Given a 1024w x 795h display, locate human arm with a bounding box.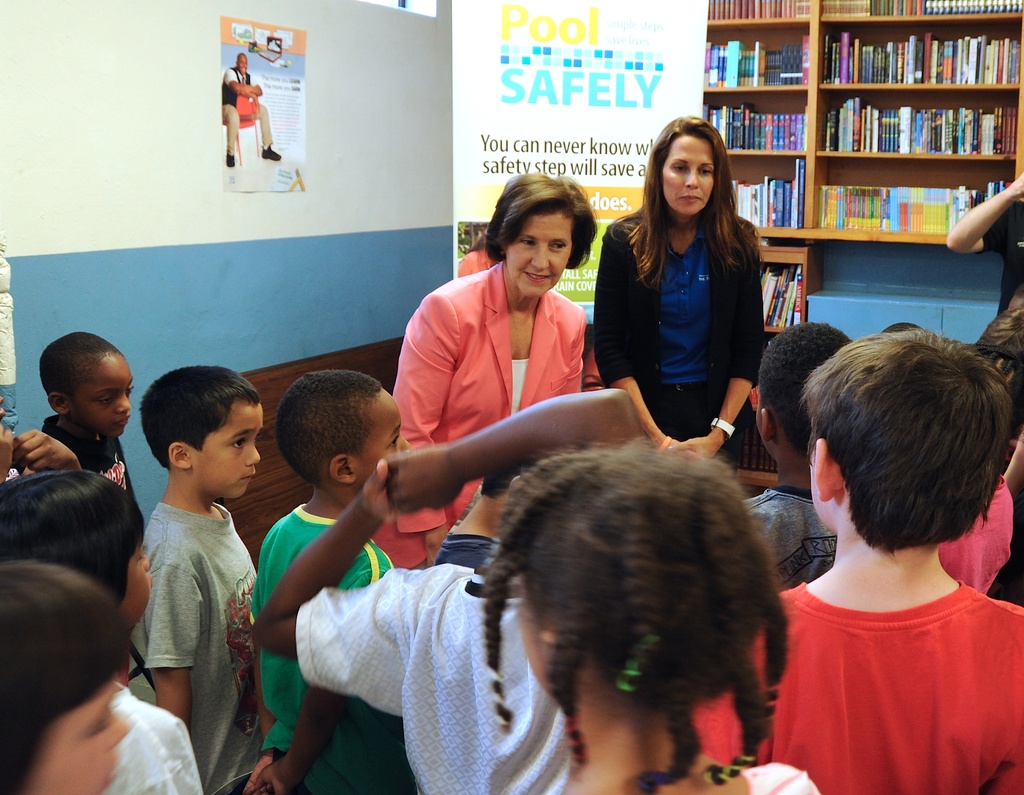
Located: (246,457,413,699).
